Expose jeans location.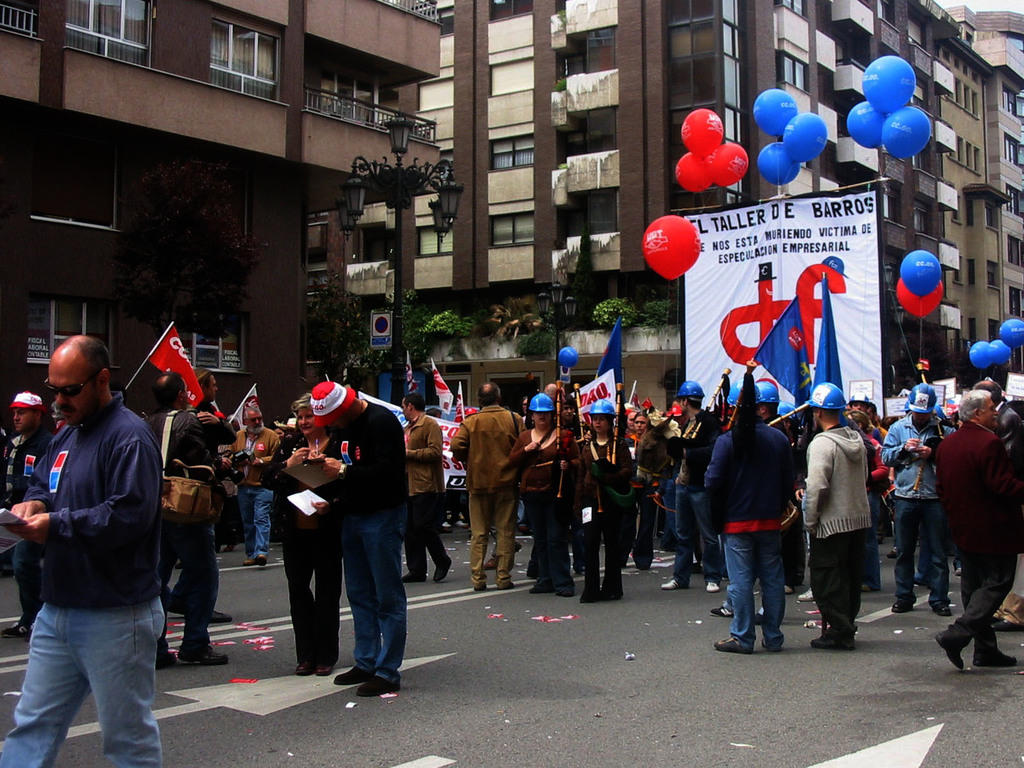
Exposed at bbox=[467, 495, 516, 581].
